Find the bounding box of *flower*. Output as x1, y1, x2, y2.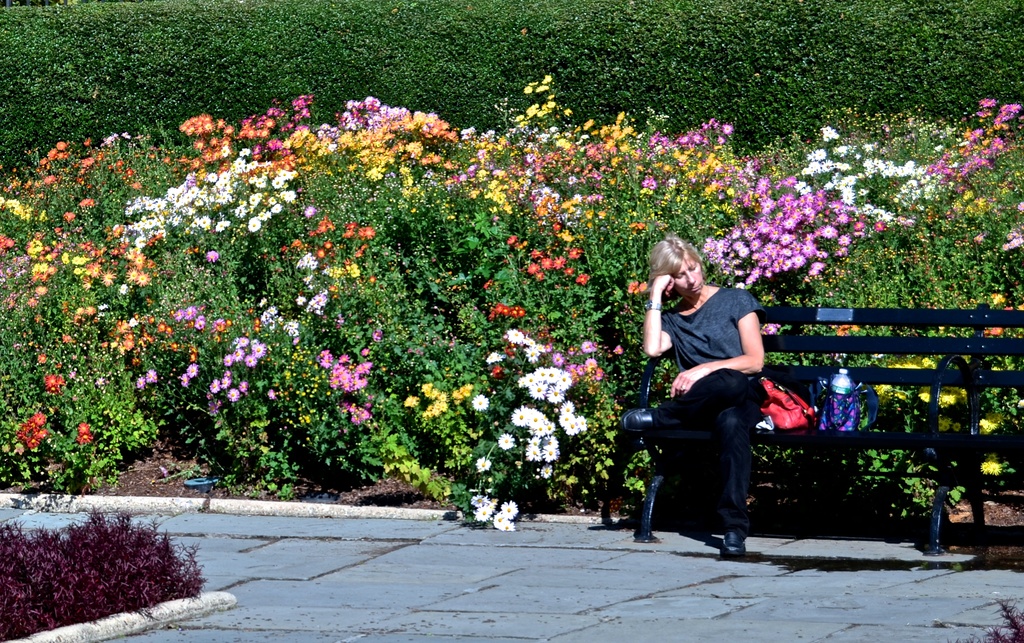
205, 248, 216, 262.
